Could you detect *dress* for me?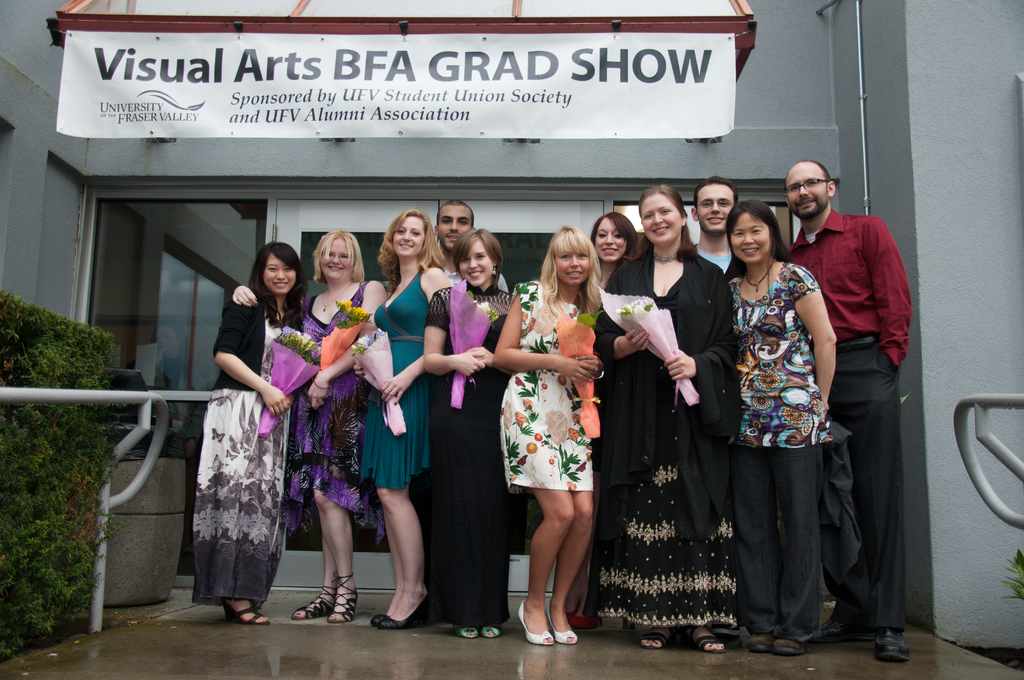
Detection result: <box>291,273,385,547</box>.
